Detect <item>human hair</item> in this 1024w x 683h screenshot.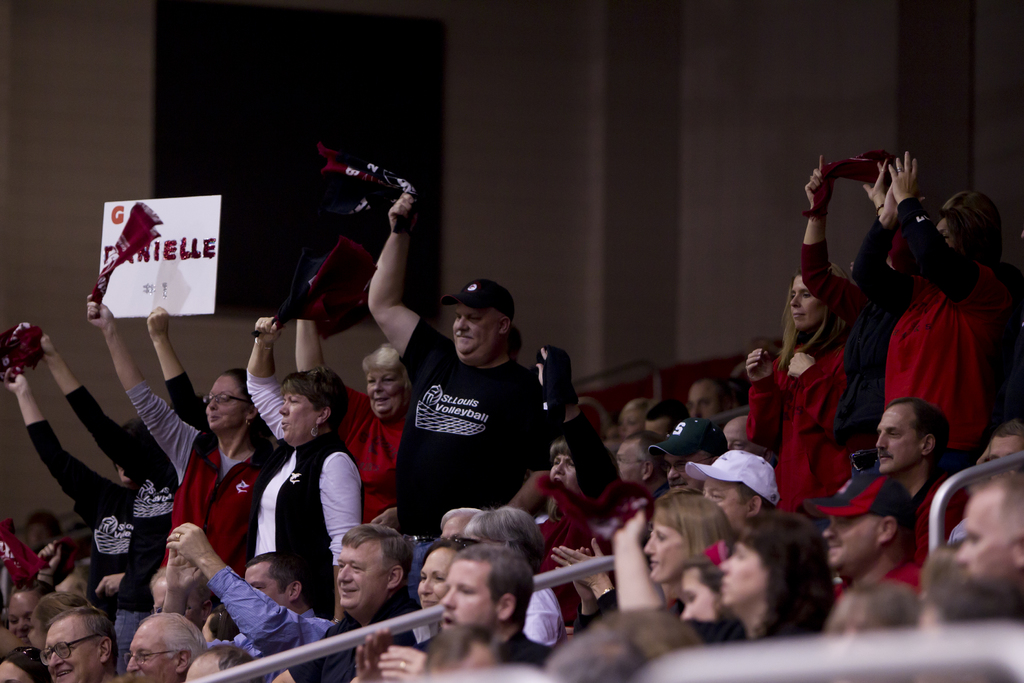
Detection: detection(241, 551, 309, 600).
